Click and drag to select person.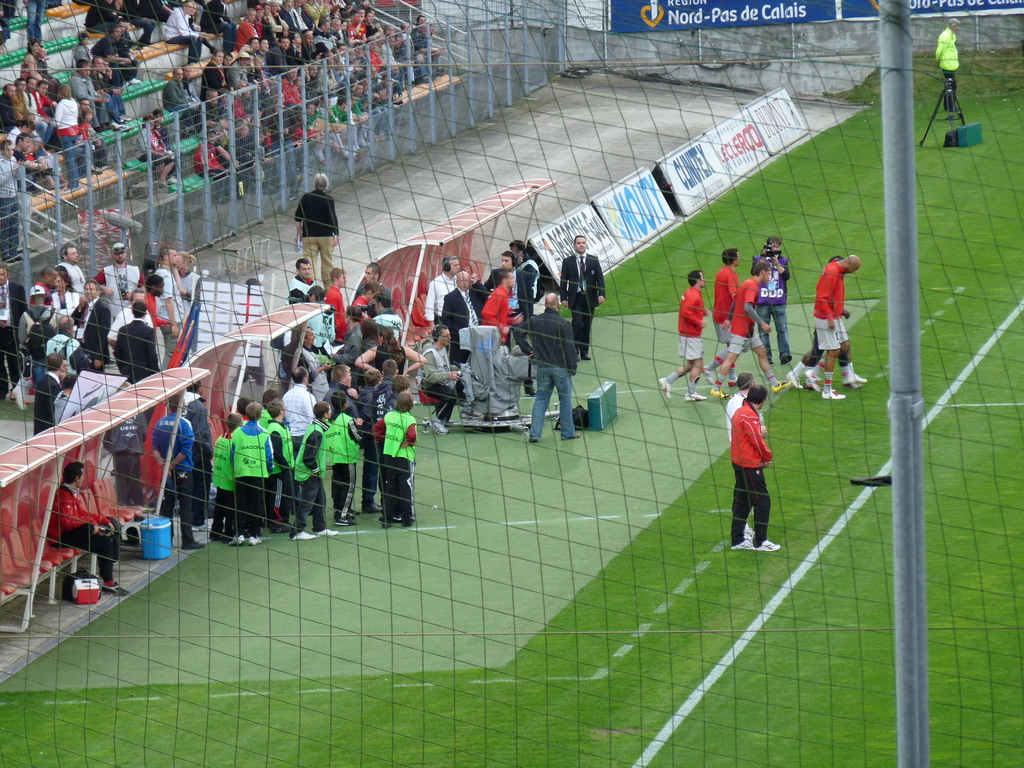
Selection: rect(929, 15, 961, 114).
